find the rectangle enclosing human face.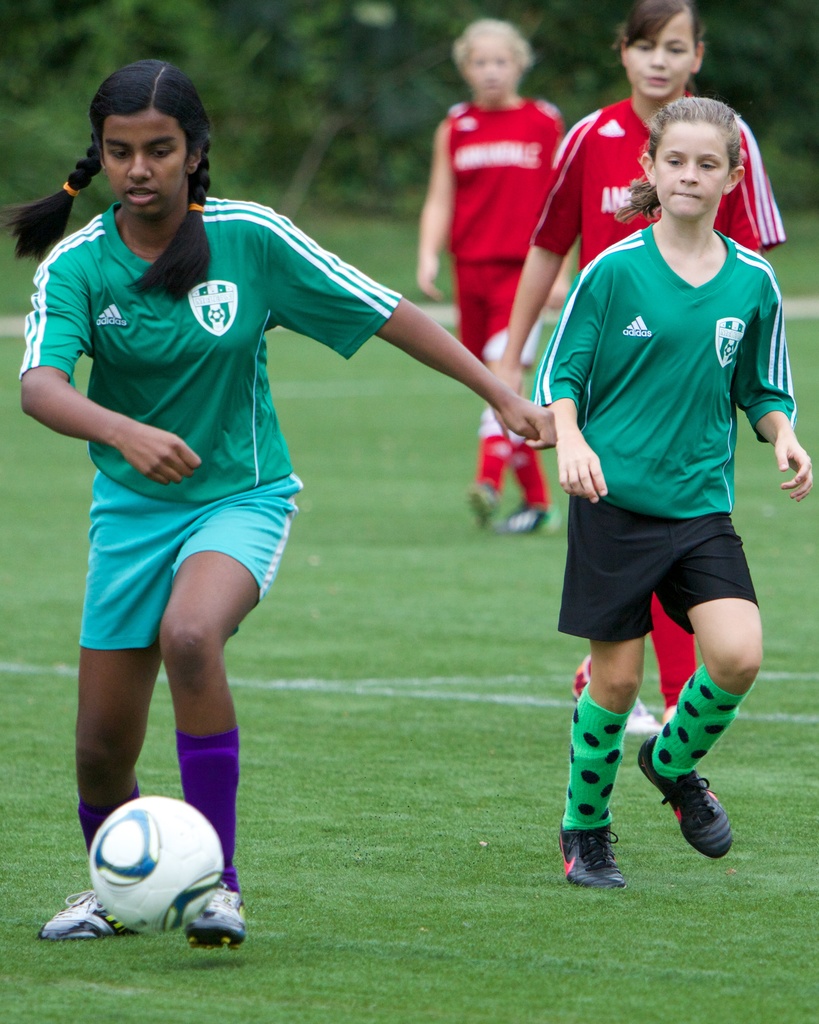
BBox(626, 6, 693, 94).
